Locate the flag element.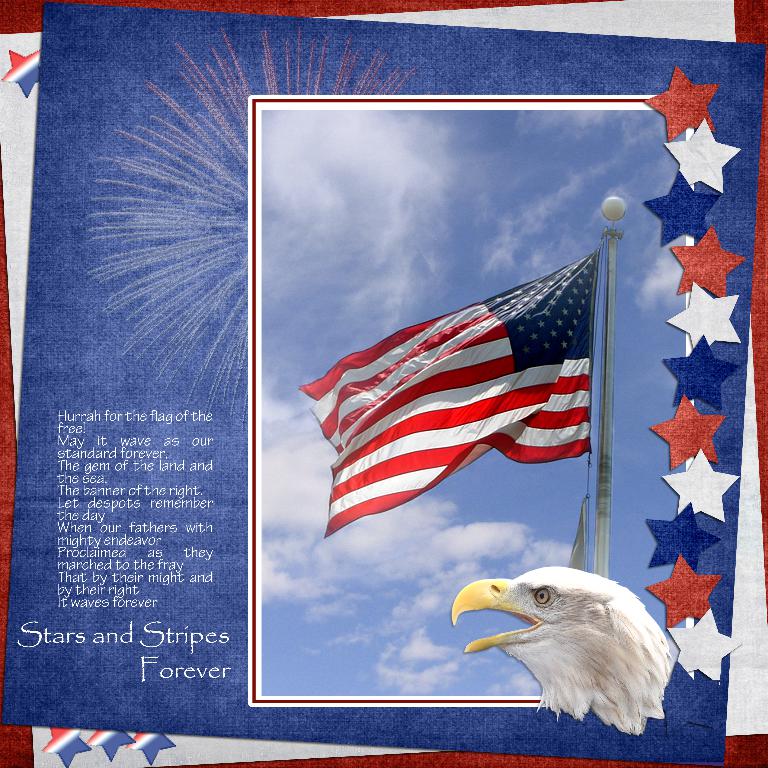
Element bbox: BBox(0, 0, 767, 767).
